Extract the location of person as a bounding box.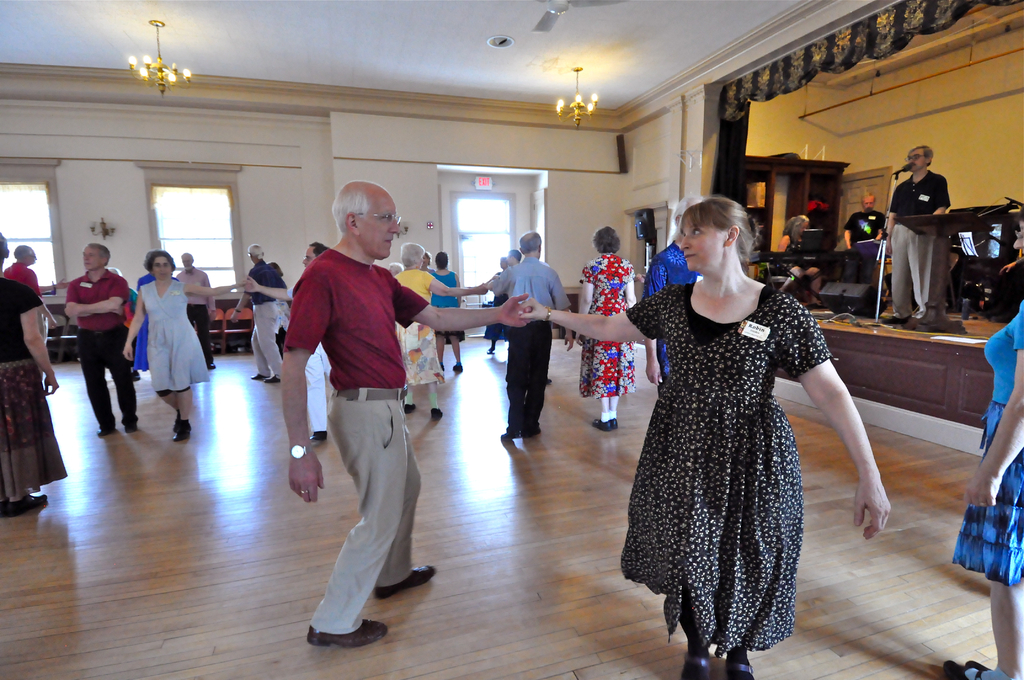
pyautogui.locateOnScreen(241, 237, 335, 446).
